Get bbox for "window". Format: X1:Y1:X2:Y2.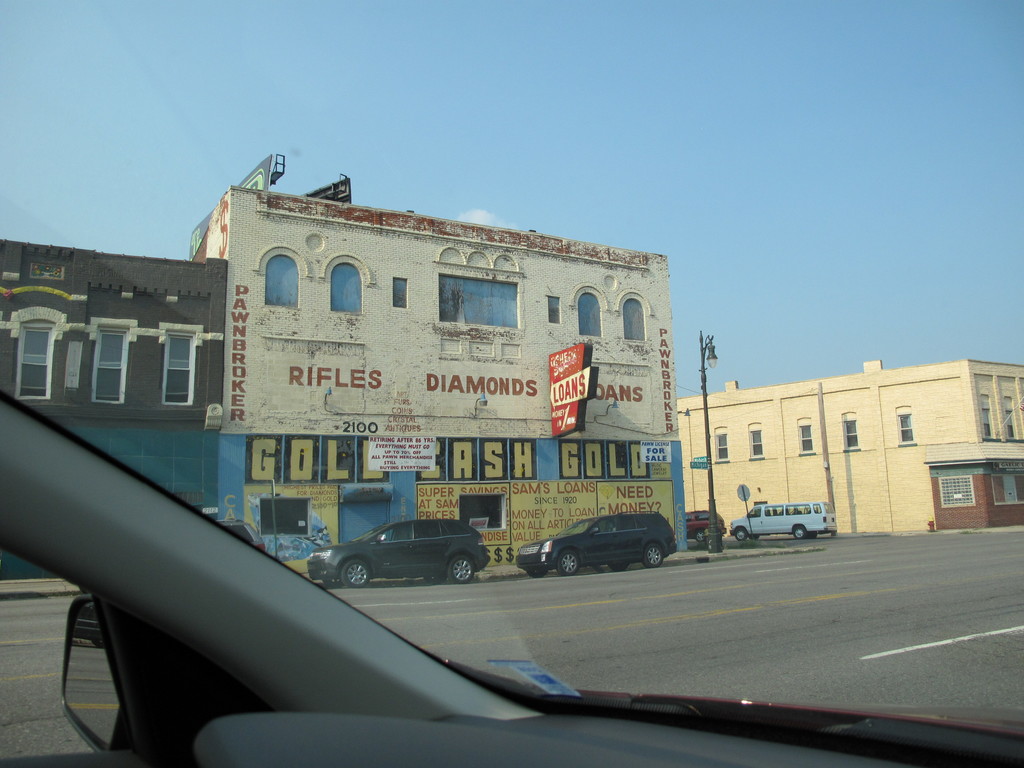
896:411:917:442.
